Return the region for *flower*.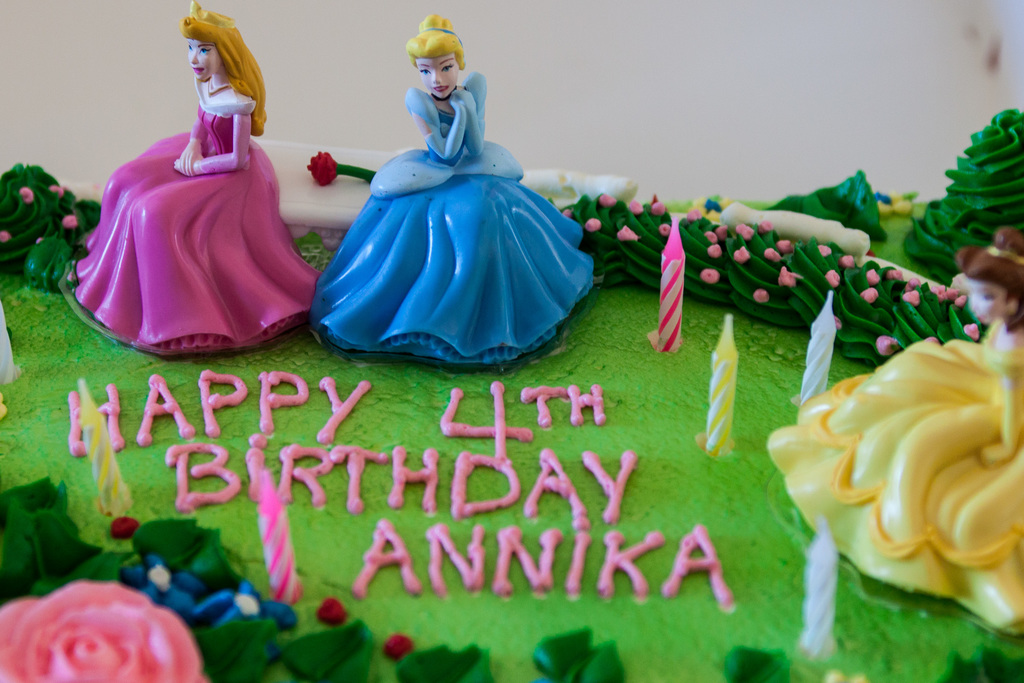
box(628, 199, 641, 213).
